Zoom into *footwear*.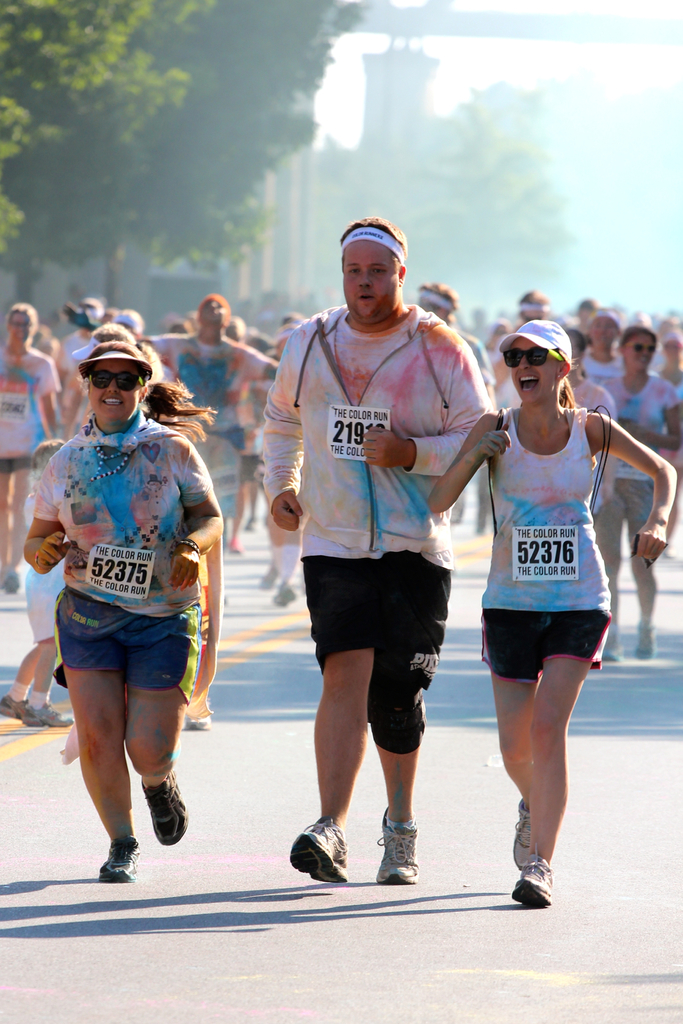
Zoom target: bbox=(516, 818, 521, 858).
